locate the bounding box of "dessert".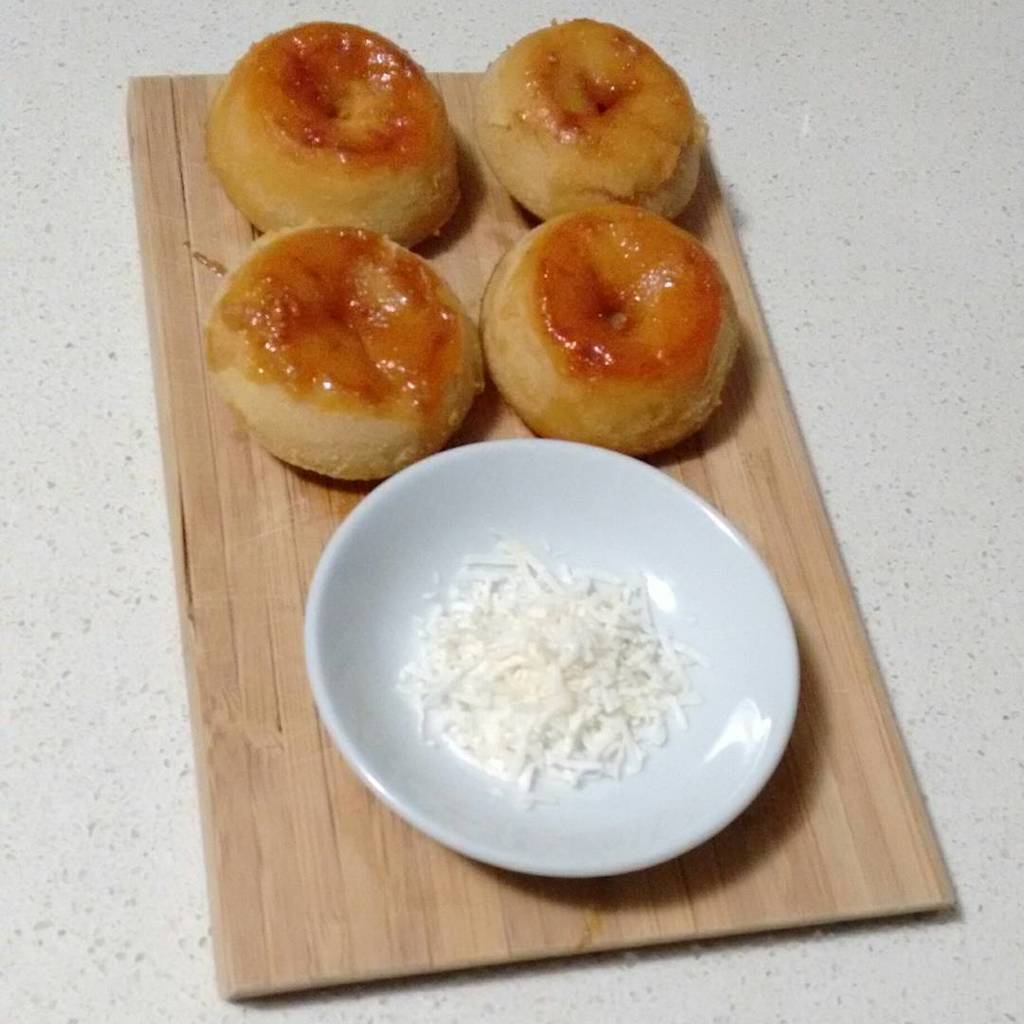
Bounding box: bbox=(197, 16, 467, 251).
